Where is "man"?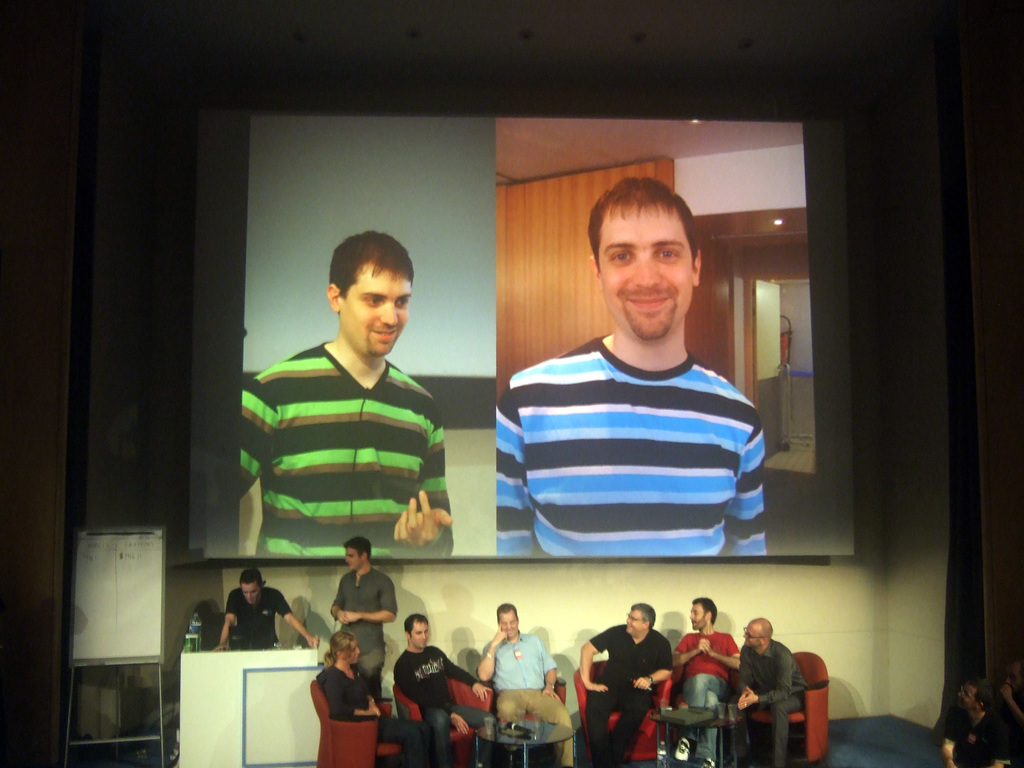
select_region(216, 572, 317, 658).
